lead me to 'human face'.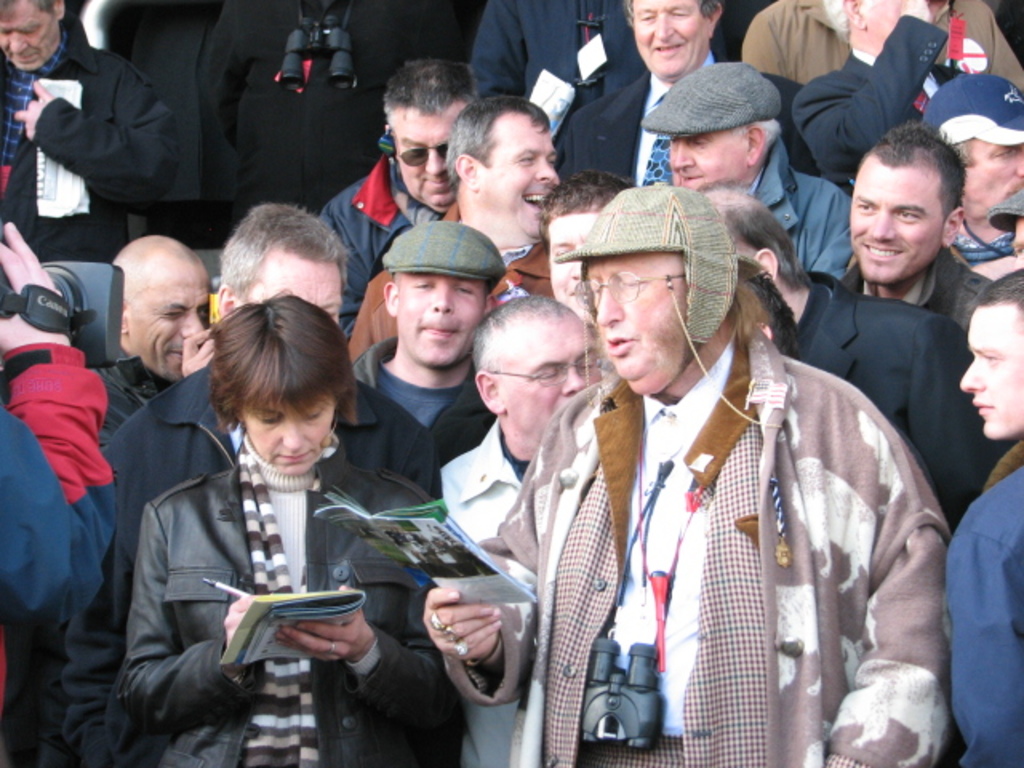
Lead to {"left": 0, "top": 3, "right": 46, "bottom": 67}.
